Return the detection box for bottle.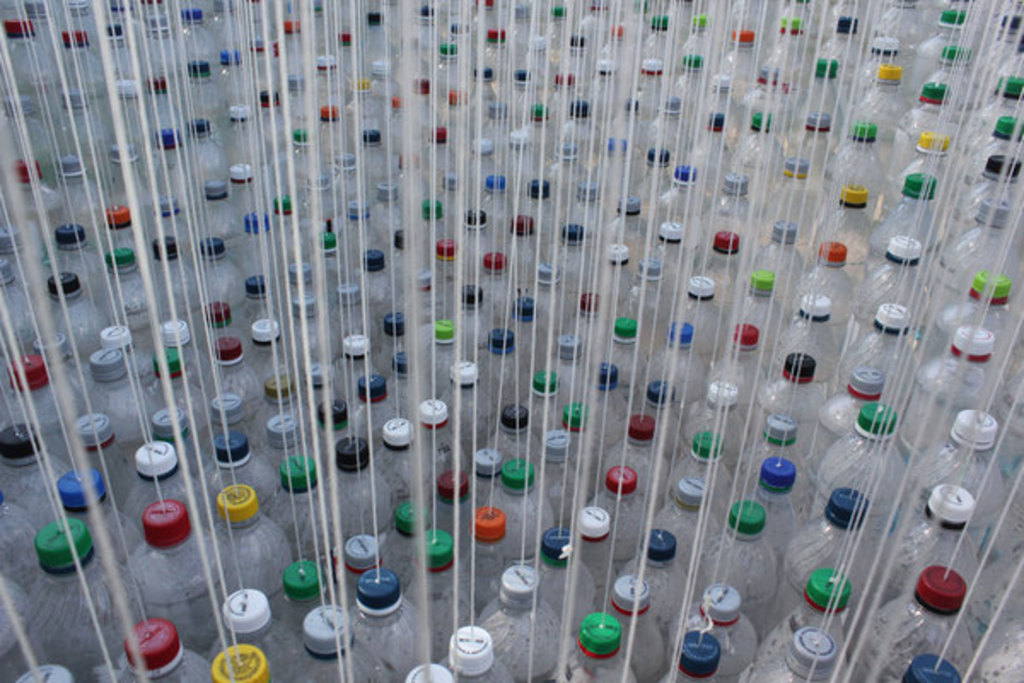
rect(969, 623, 1022, 681).
